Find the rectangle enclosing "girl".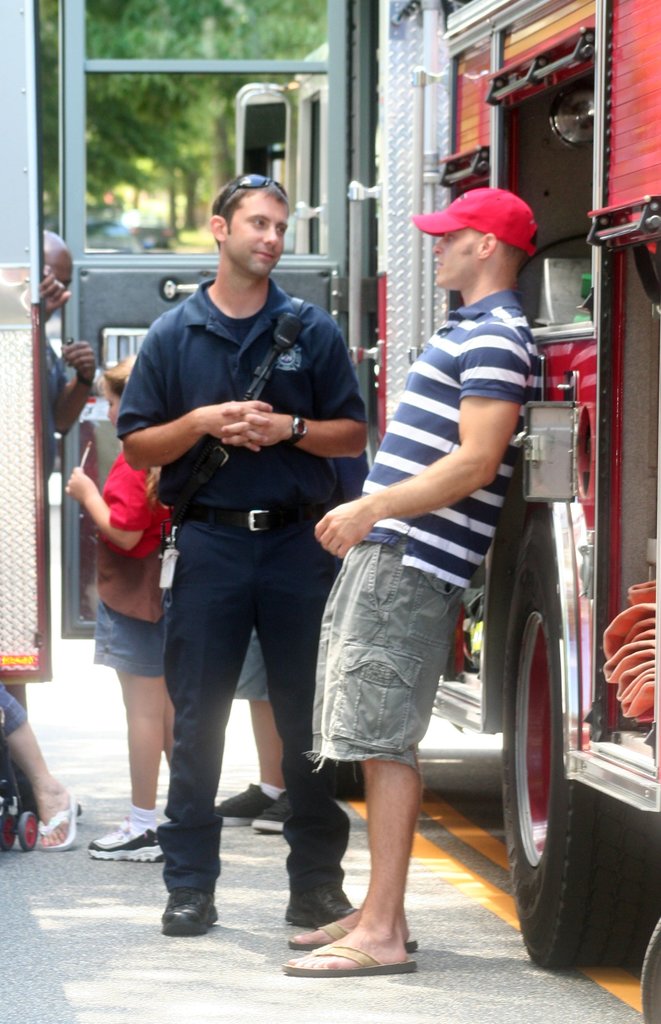
box=[63, 352, 179, 868].
